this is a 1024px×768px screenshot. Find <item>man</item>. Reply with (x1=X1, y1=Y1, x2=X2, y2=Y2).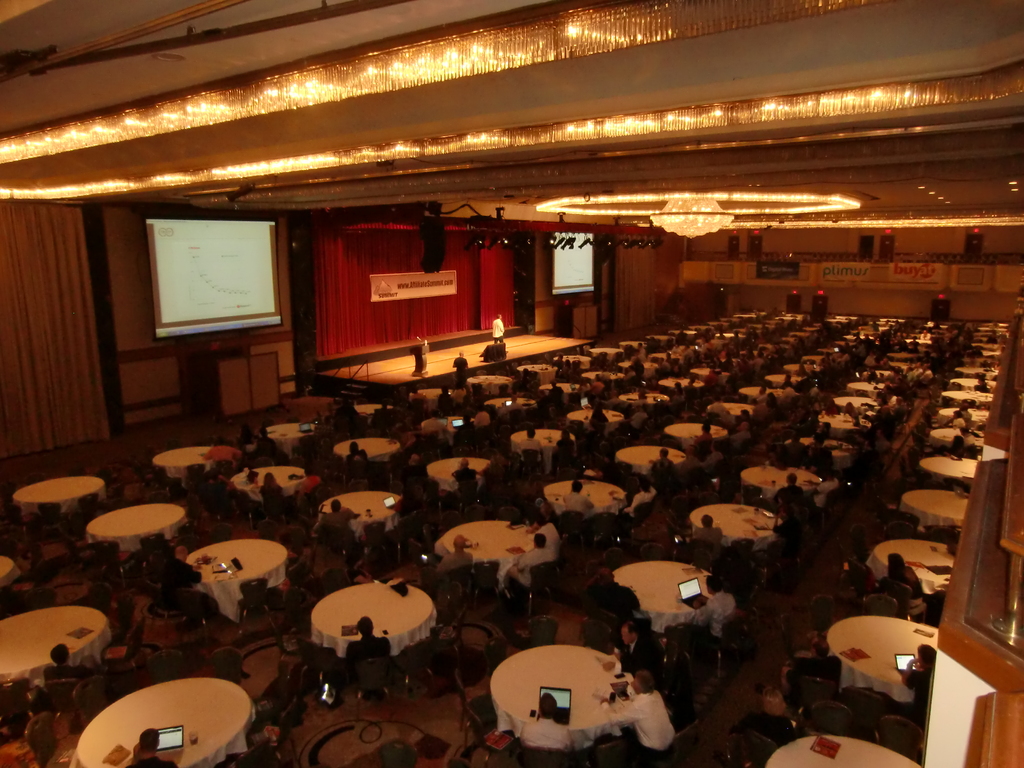
(x1=563, y1=484, x2=599, y2=517).
